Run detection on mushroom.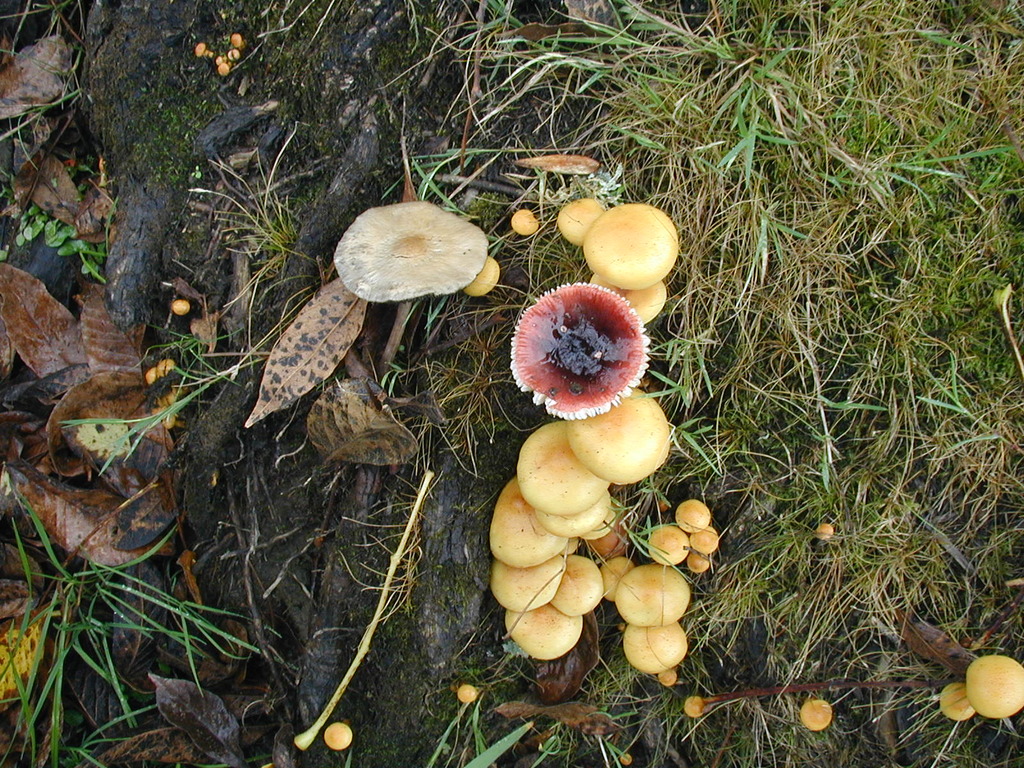
Result: select_region(941, 685, 973, 722).
